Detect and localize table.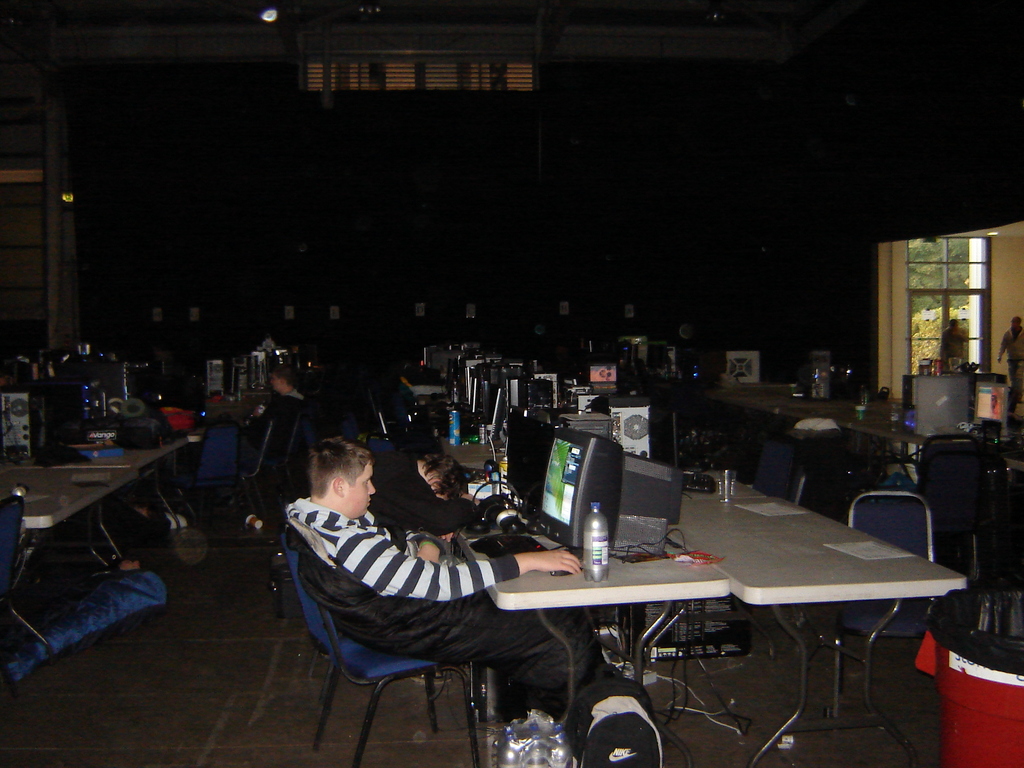
Localized at rect(0, 440, 188, 664).
